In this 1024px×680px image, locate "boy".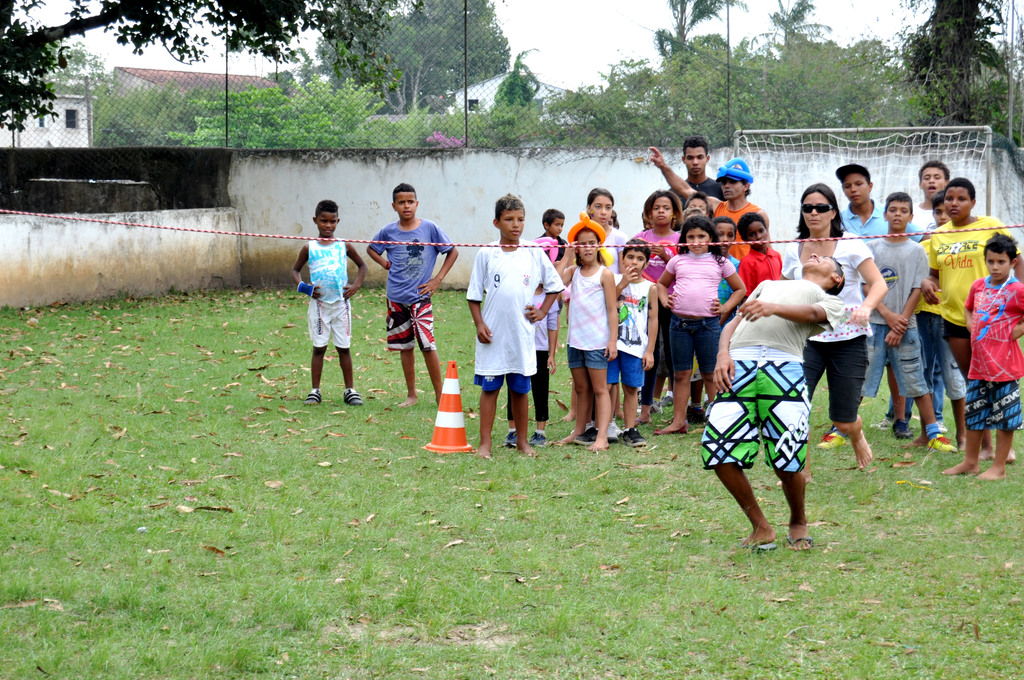
Bounding box: Rect(816, 191, 957, 453).
